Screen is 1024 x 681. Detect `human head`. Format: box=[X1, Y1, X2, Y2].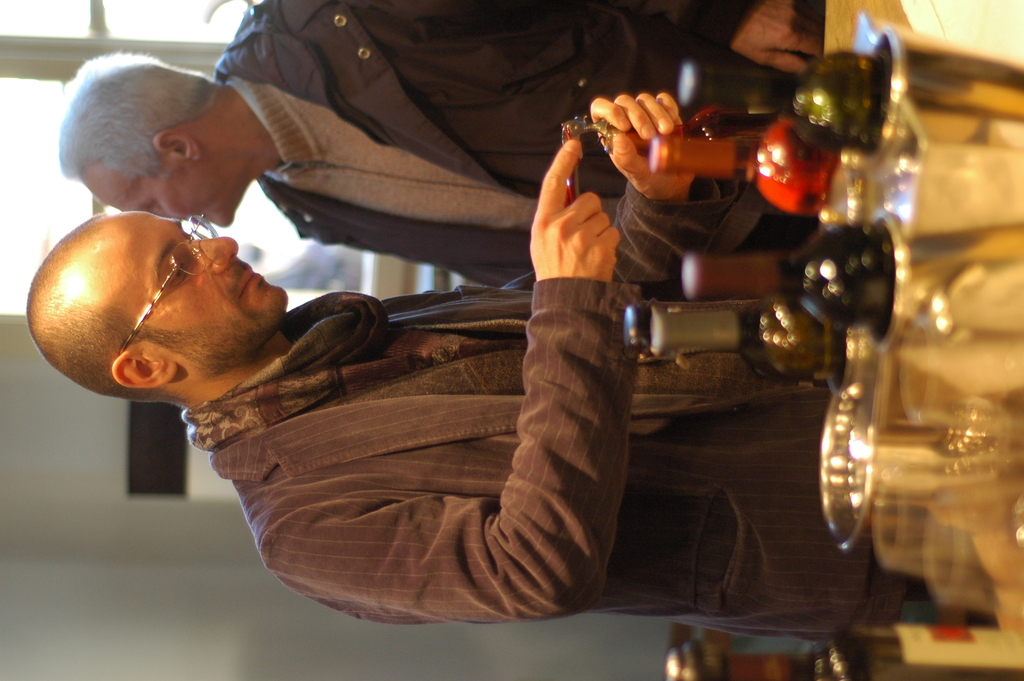
box=[44, 190, 291, 413].
